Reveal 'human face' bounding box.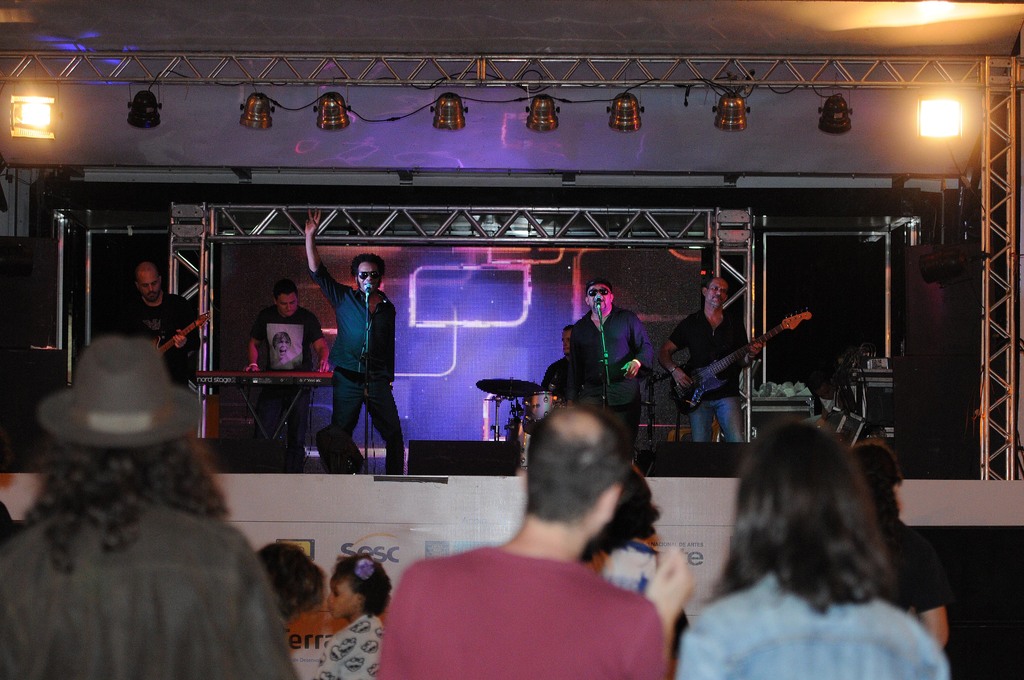
Revealed: BBox(561, 330, 571, 348).
